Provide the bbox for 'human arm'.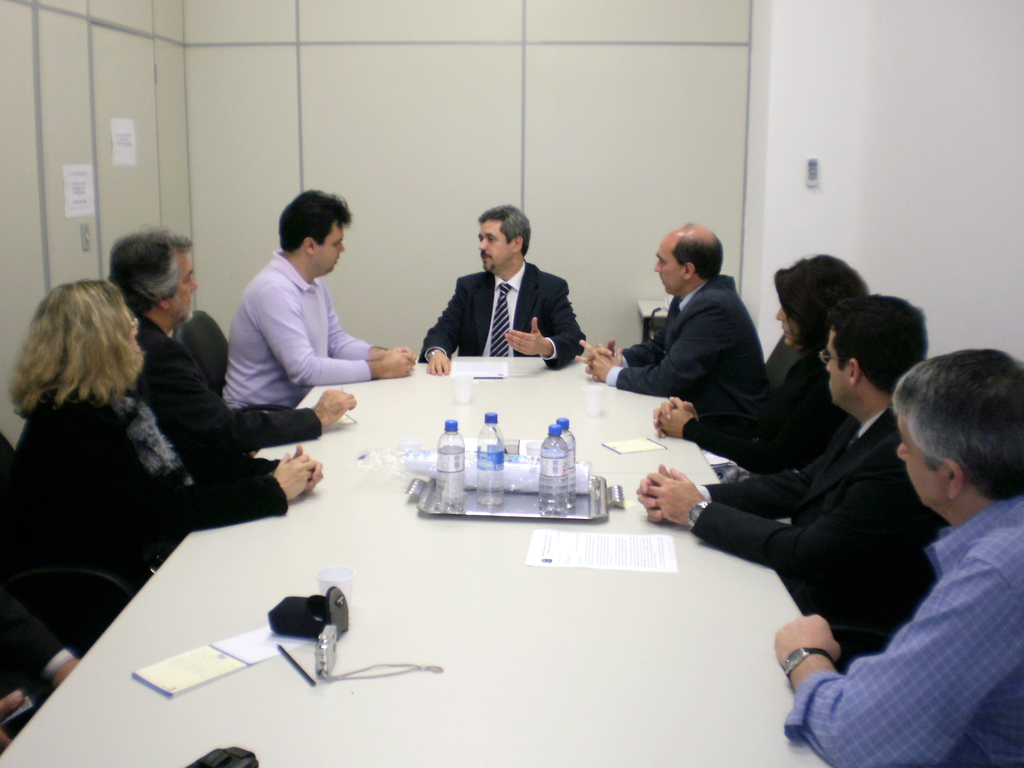
region(212, 387, 361, 452).
